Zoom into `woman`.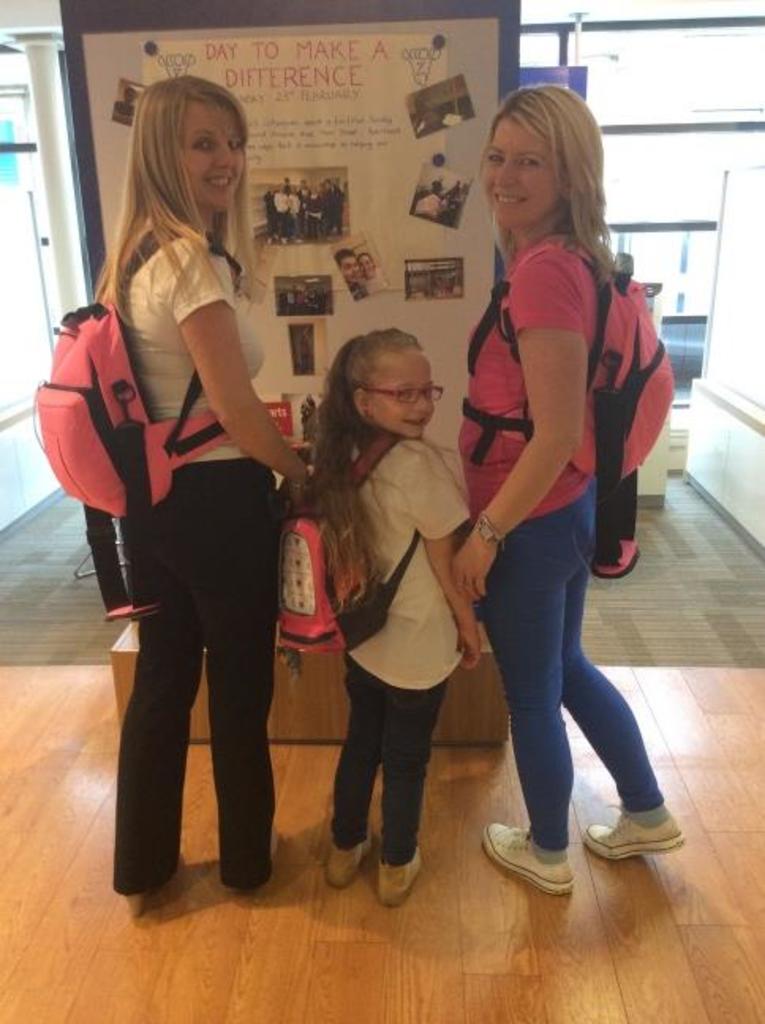
Zoom target: crop(58, 49, 316, 918).
